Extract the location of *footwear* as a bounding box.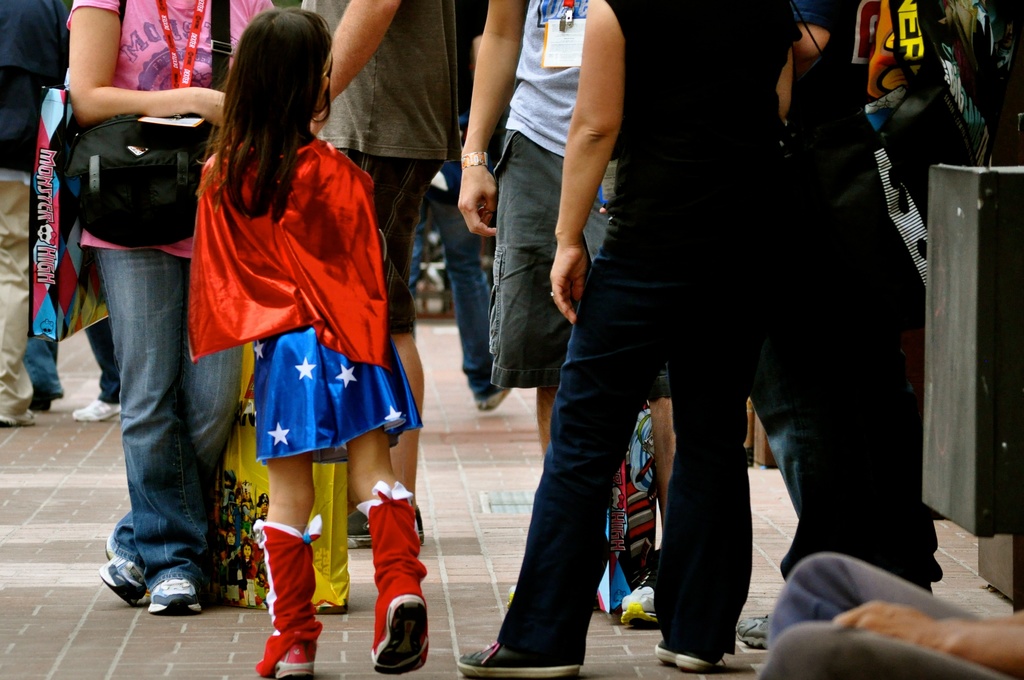
region(732, 613, 772, 654).
